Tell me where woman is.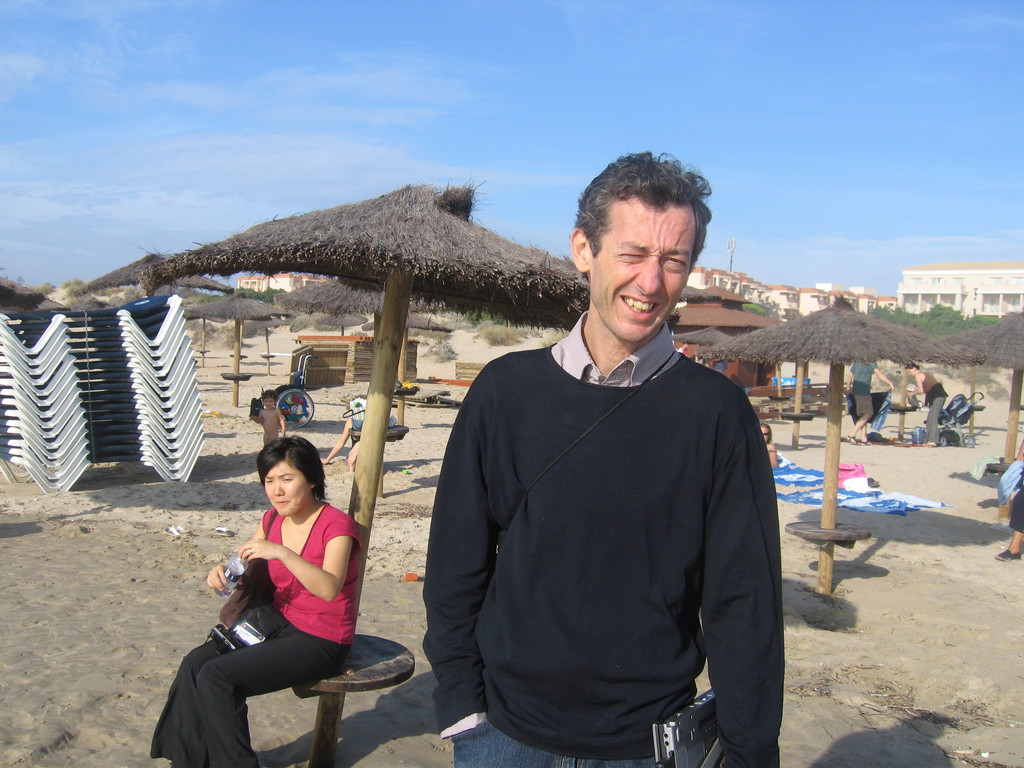
woman is at [x1=905, y1=362, x2=948, y2=446].
